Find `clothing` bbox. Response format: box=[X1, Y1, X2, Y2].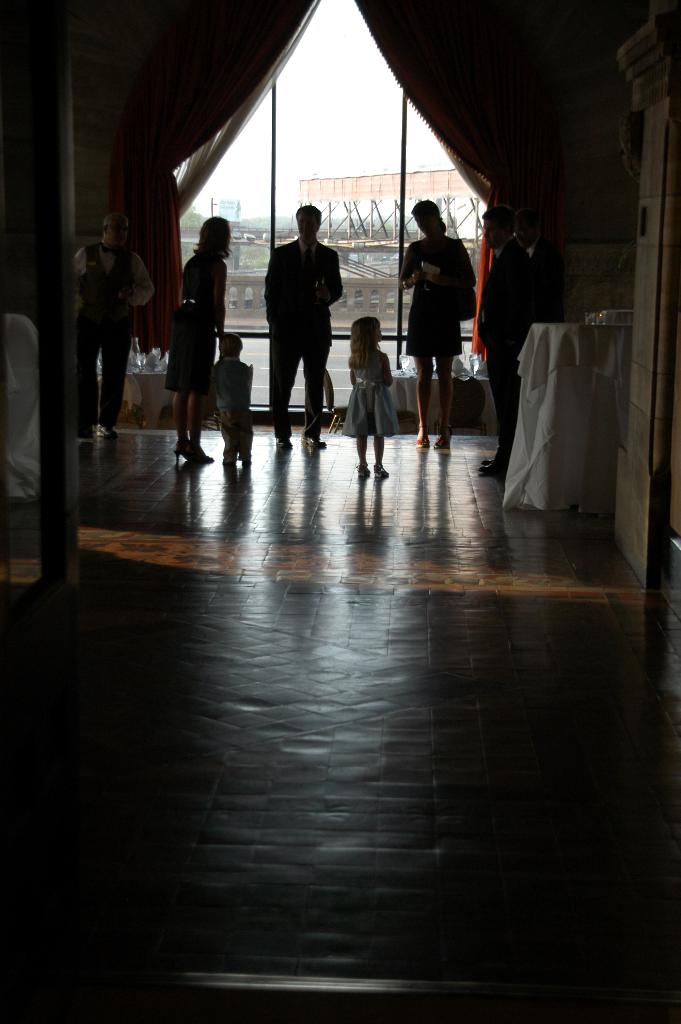
box=[63, 195, 138, 412].
